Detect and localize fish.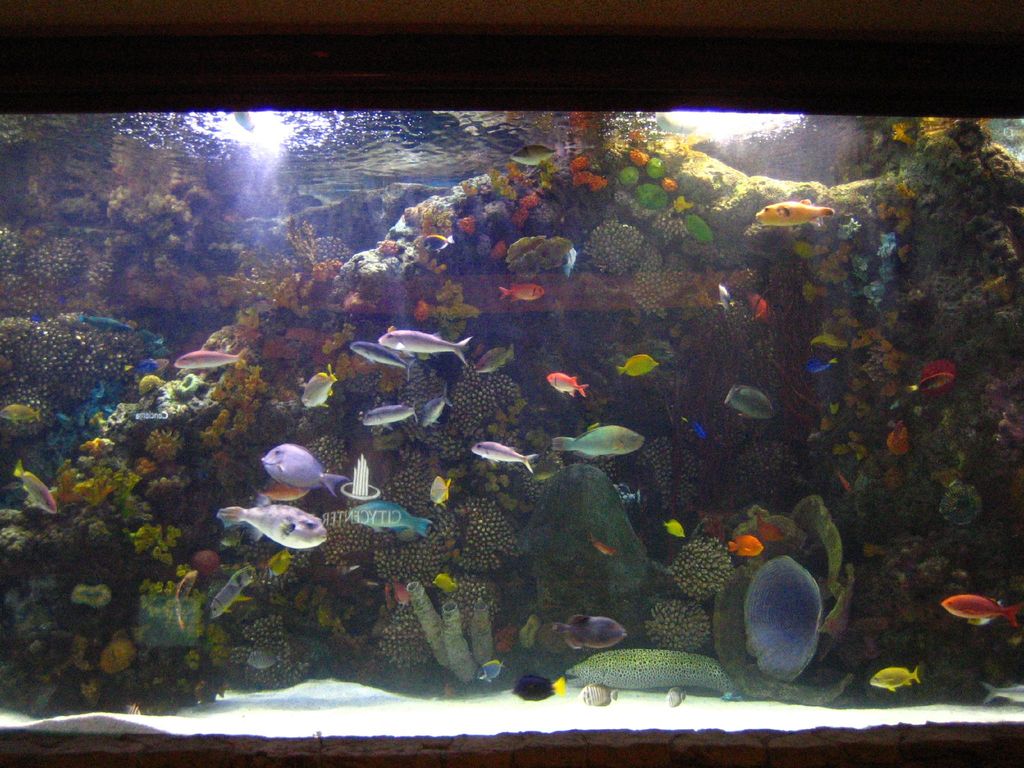
Localized at (941, 589, 1022, 628).
